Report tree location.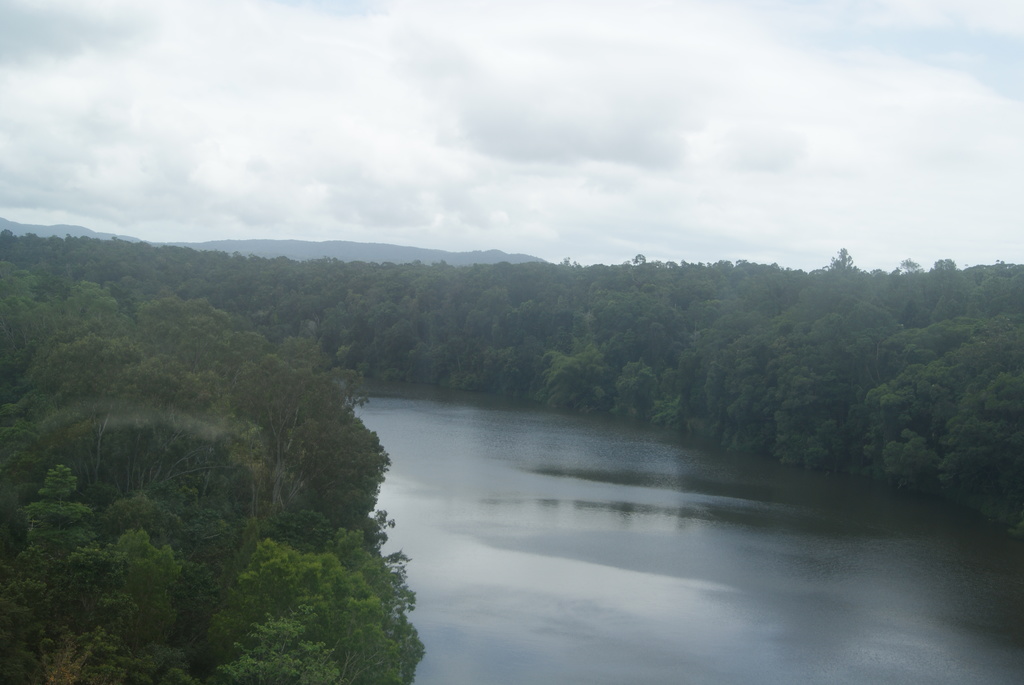
Report: rect(0, 229, 1023, 684).
